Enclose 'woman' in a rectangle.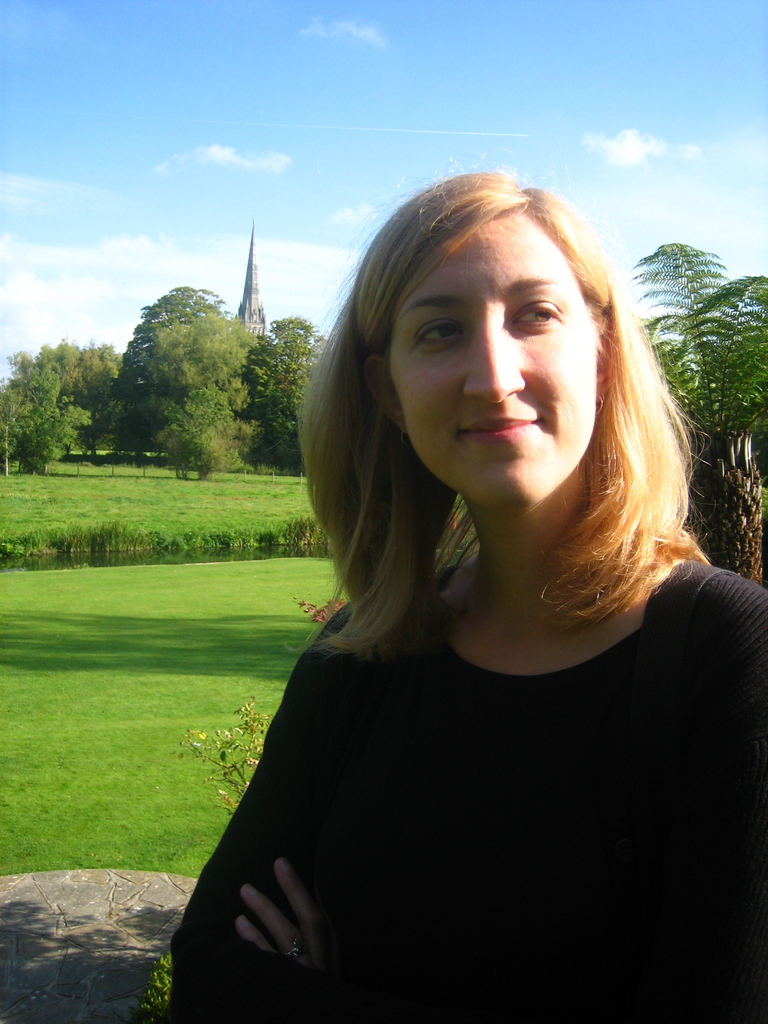
region(167, 177, 755, 1016).
